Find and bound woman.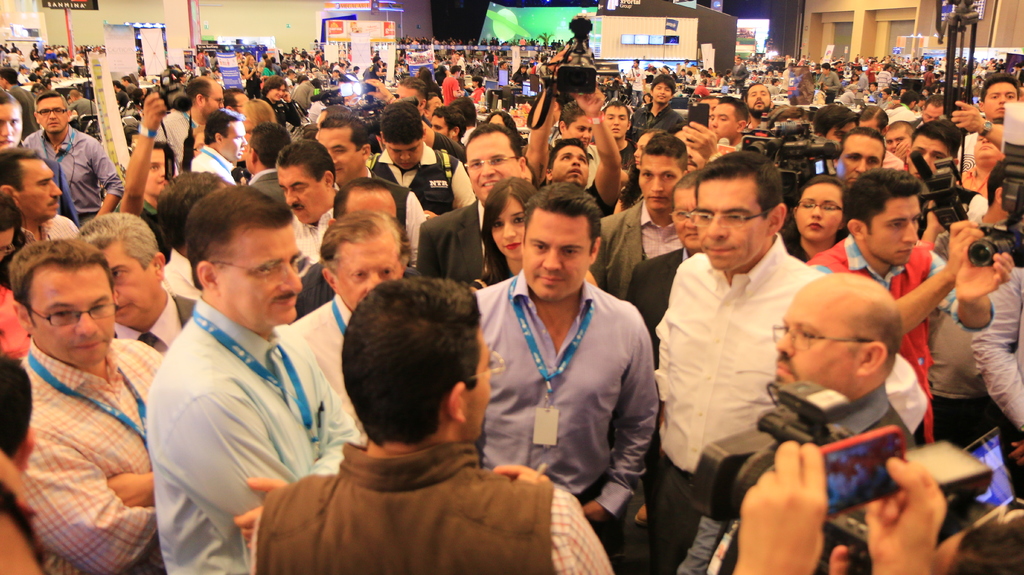
Bound: rect(783, 172, 852, 263).
